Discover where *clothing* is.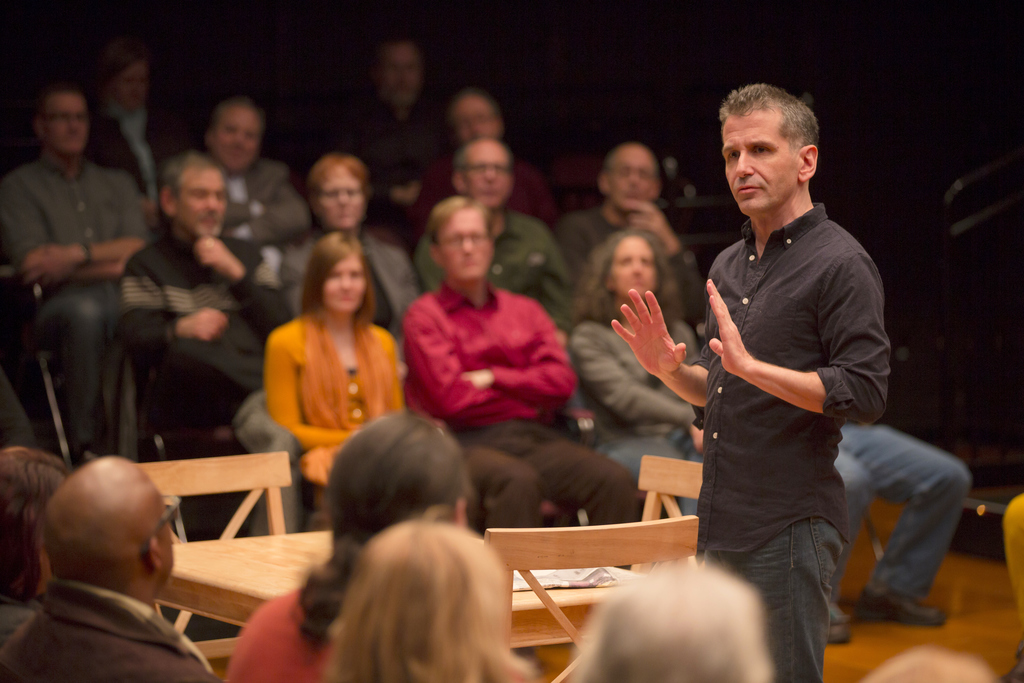
Discovered at 417:202:573:324.
